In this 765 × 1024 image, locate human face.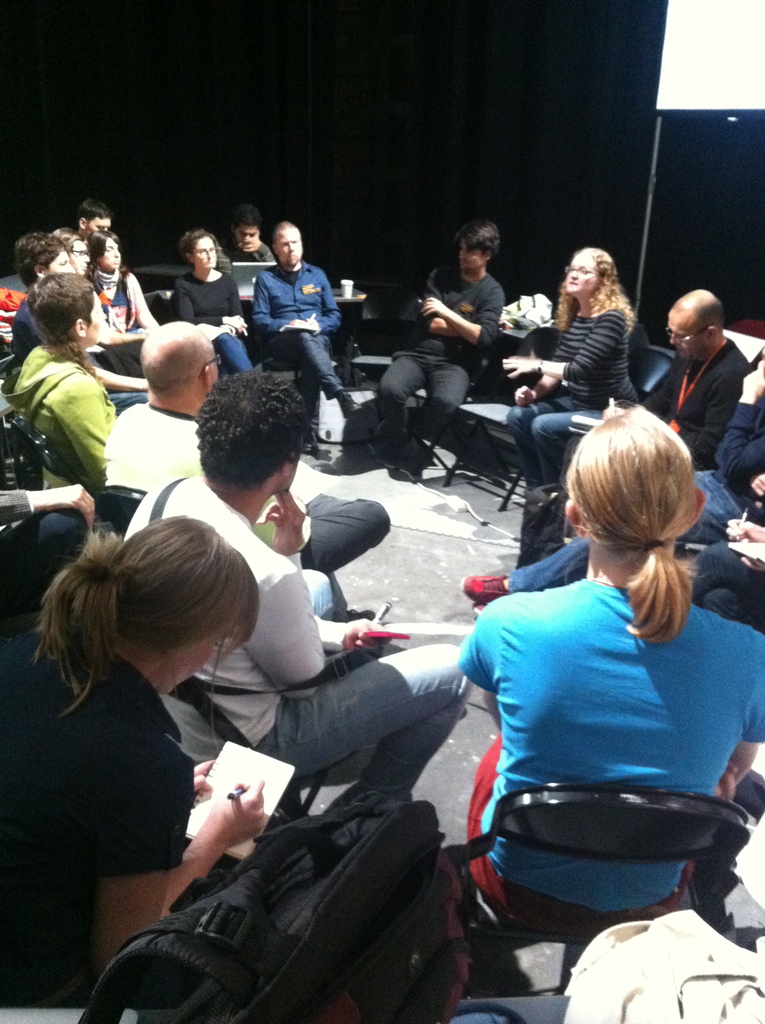
Bounding box: x1=74 y1=231 x2=99 y2=278.
